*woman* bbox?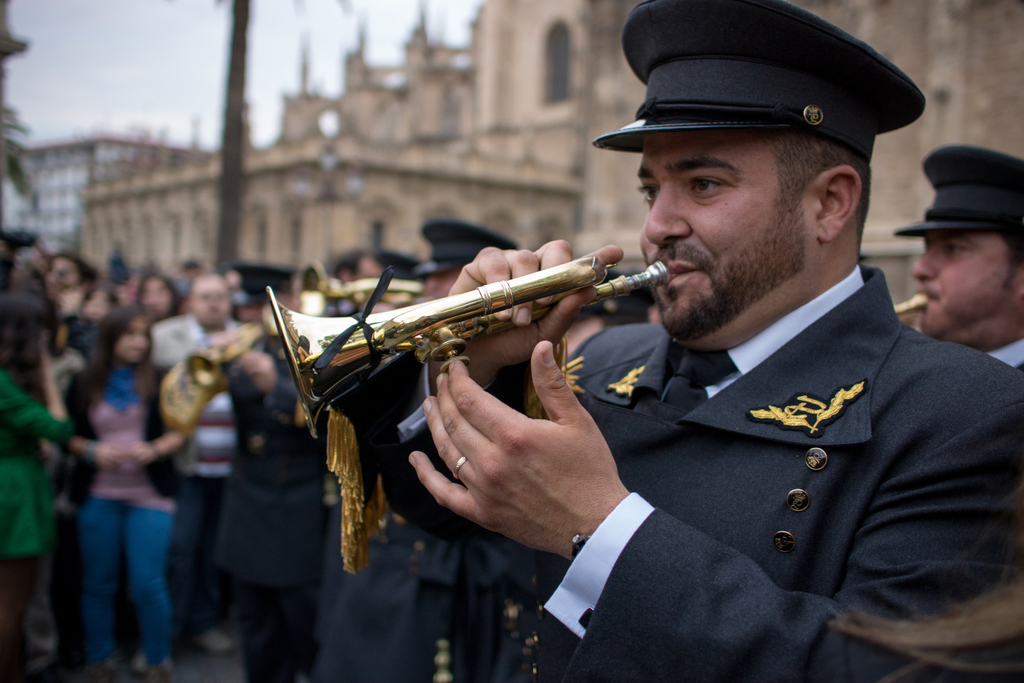
{"x1": 0, "y1": 287, "x2": 79, "y2": 682}
